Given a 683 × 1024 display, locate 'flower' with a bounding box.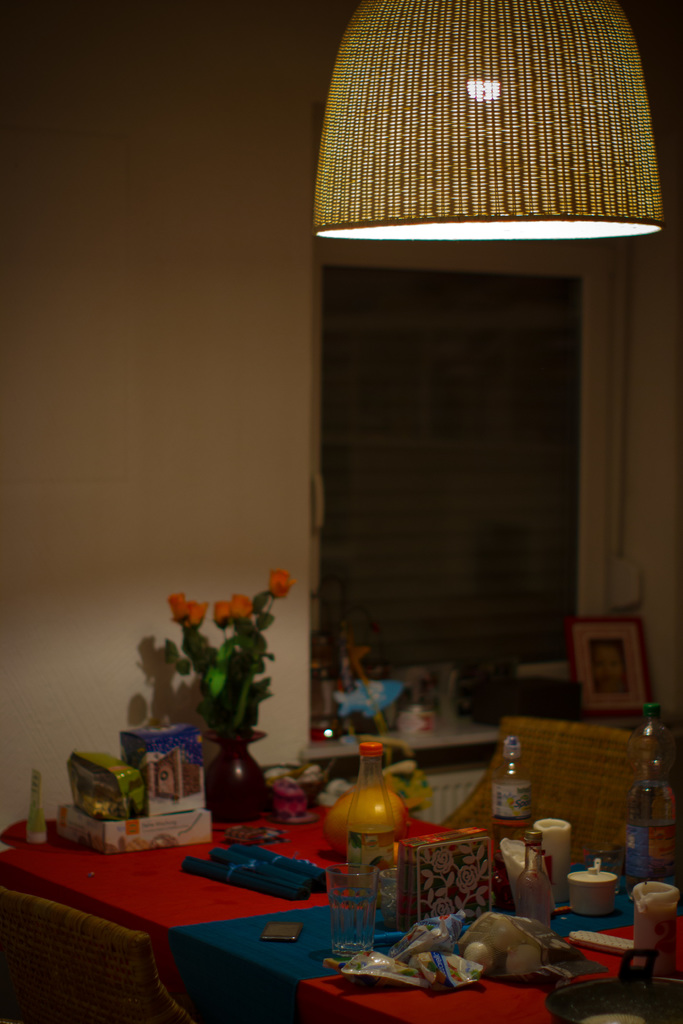
Located: locate(170, 593, 187, 620).
